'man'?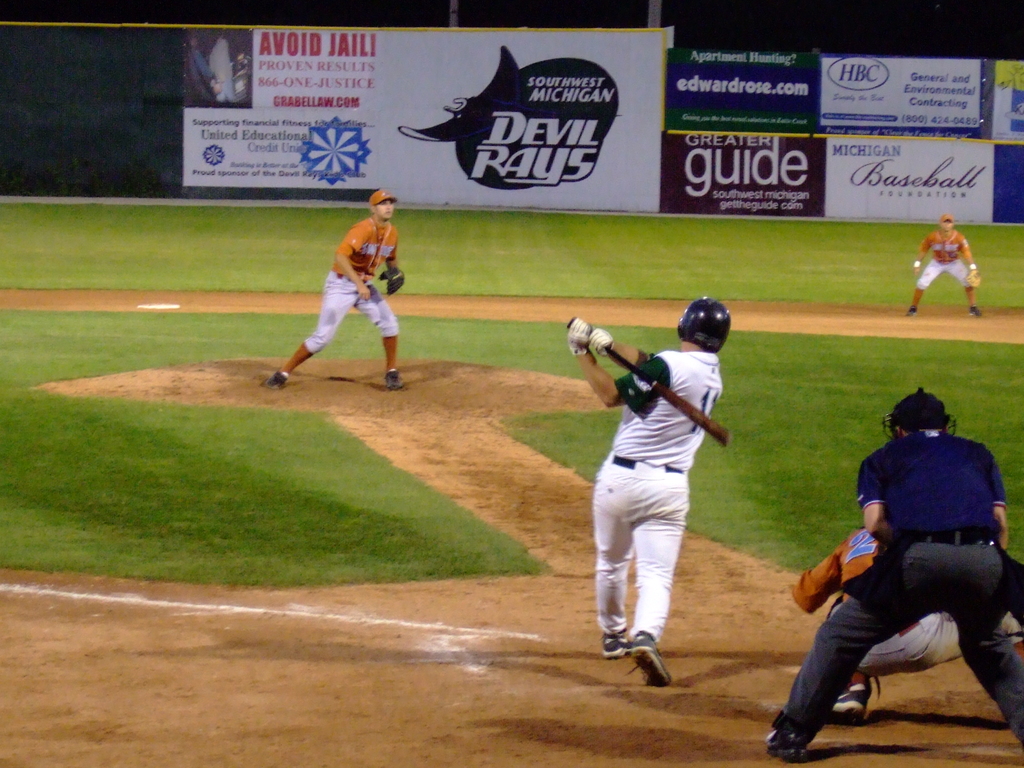
<box>563,292,732,688</box>
